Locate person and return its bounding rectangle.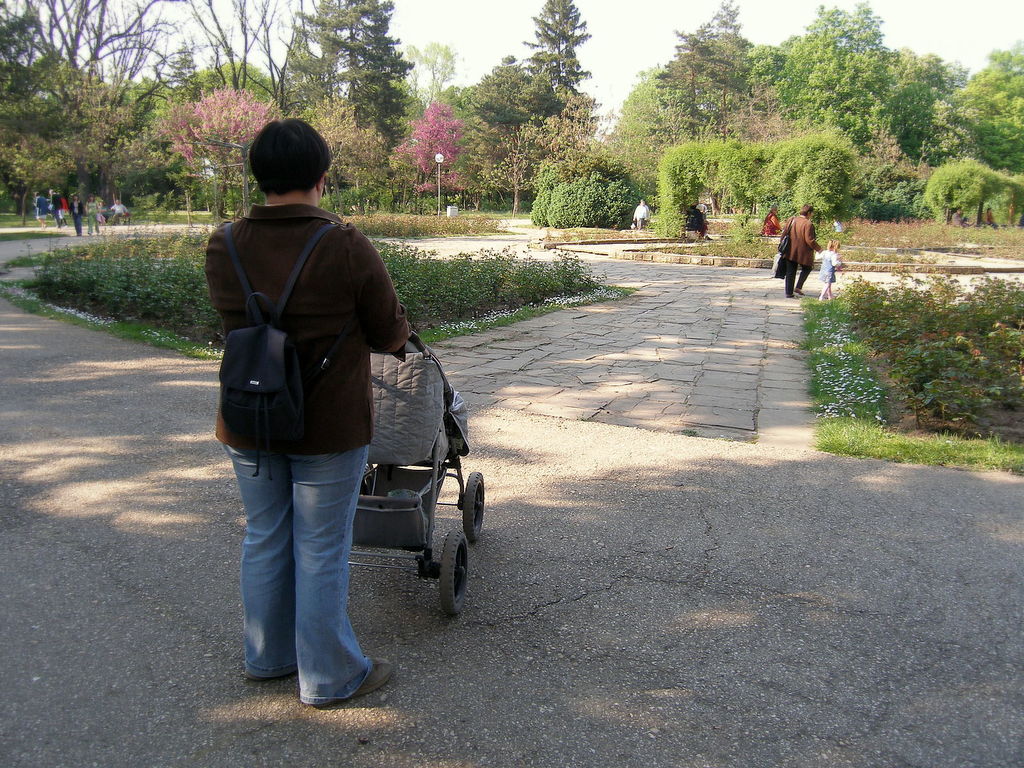
[x1=768, y1=204, x2=825, y2=299].
